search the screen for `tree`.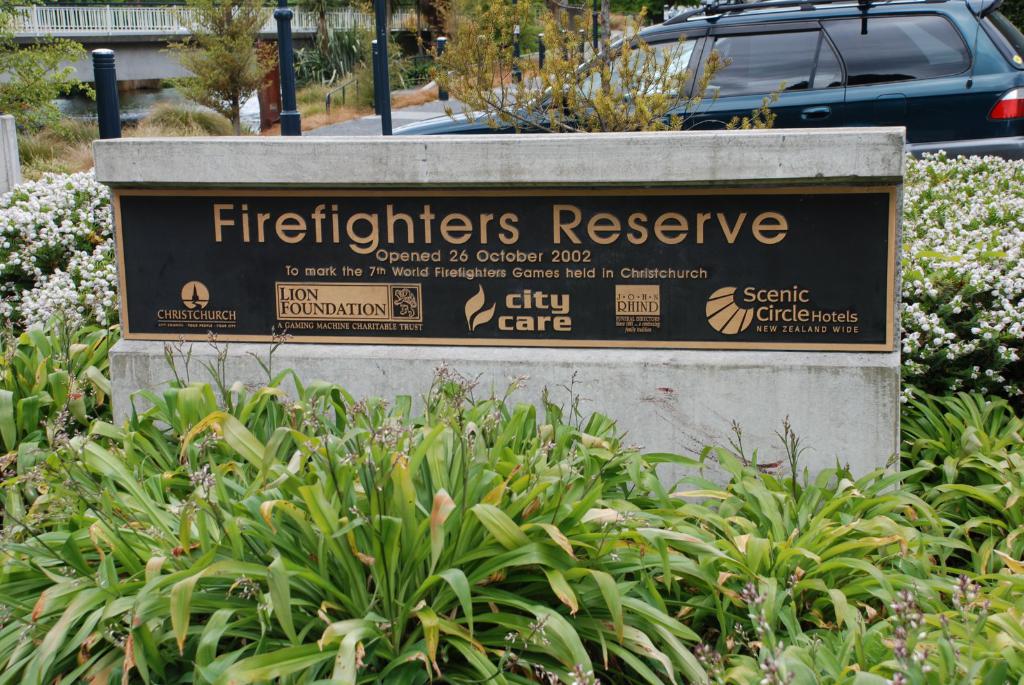
Found at {"left": 134, "top": 0, "right": 284, "bottom": 137}.
